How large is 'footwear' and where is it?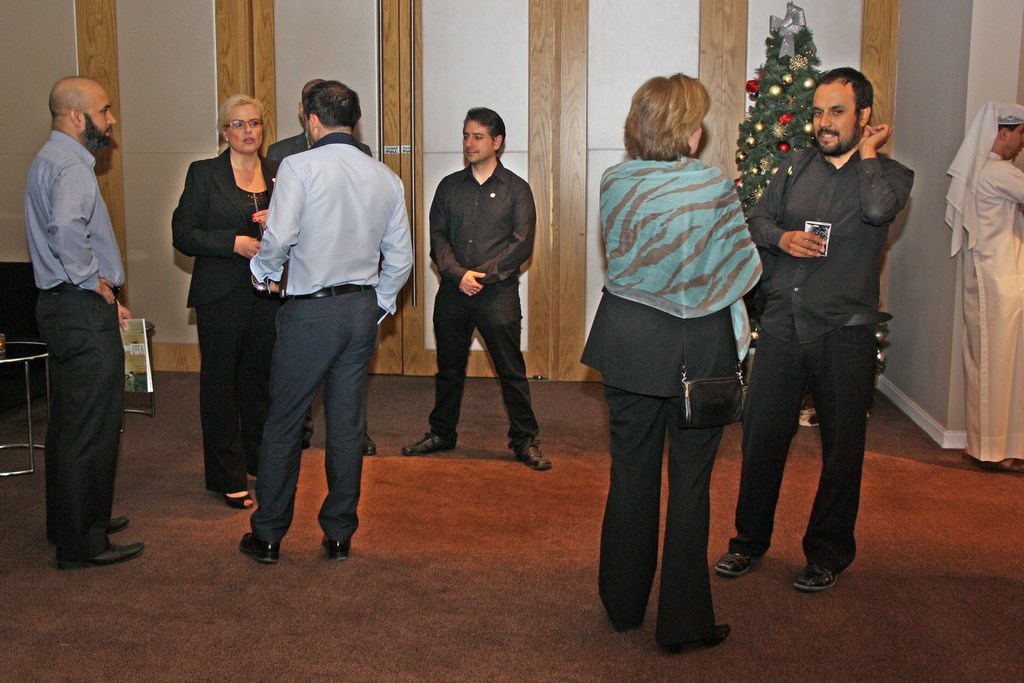
Bounding box: (left=303, top=441, right=312, bottom=452).
